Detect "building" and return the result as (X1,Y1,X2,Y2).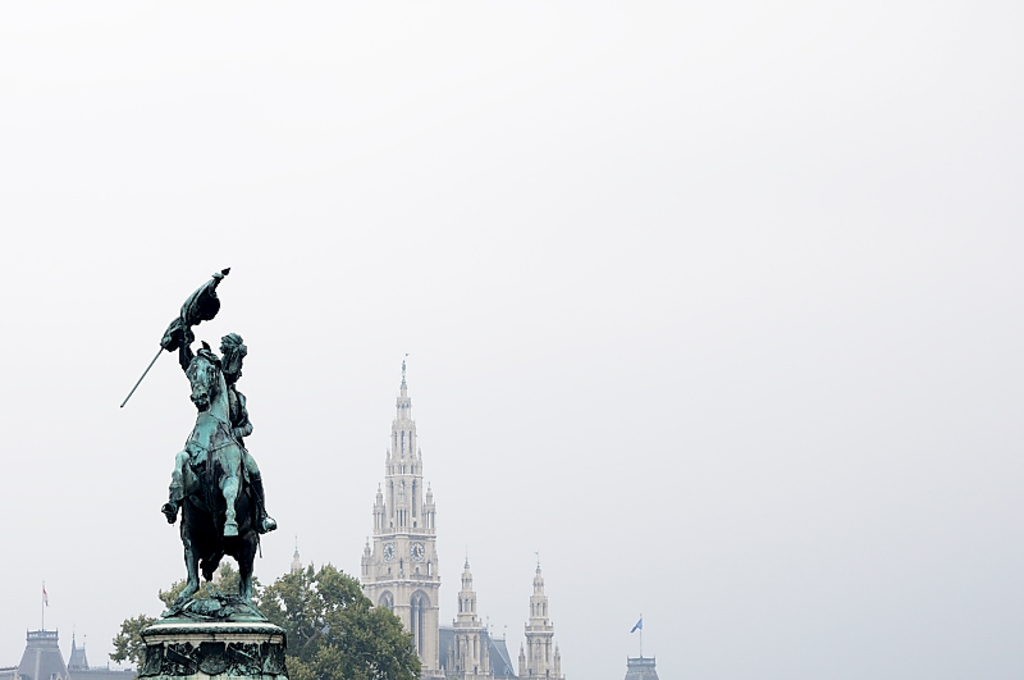
(284,359,563,679).
